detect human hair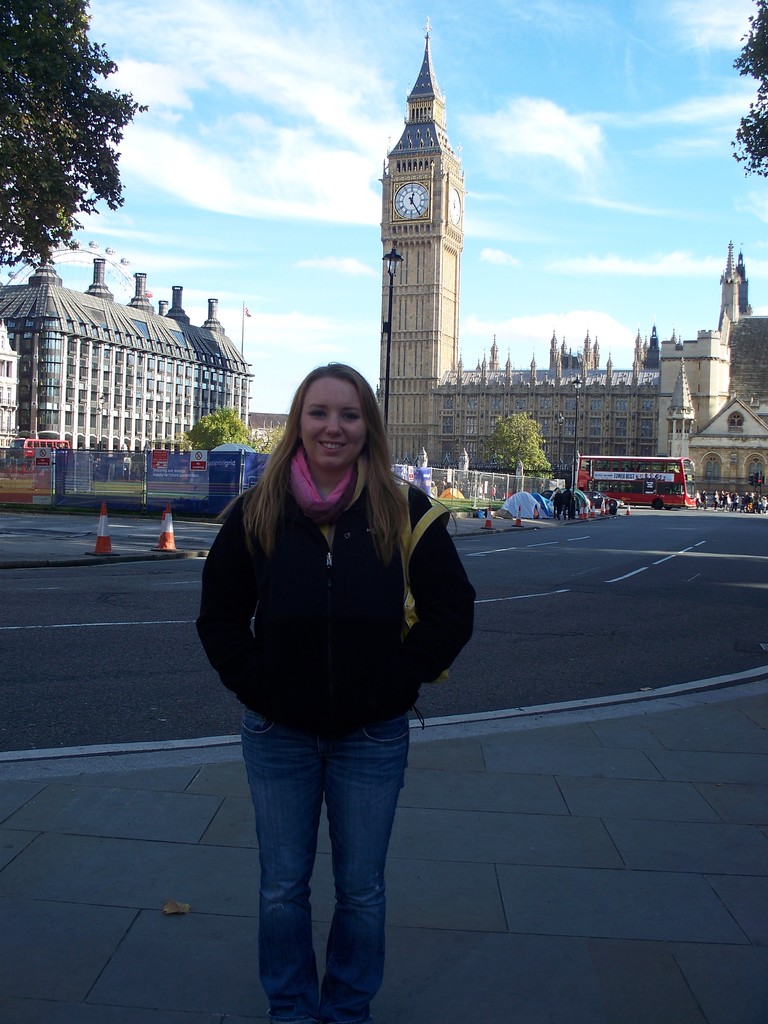
bbox=[241, 356, 413, 598]
